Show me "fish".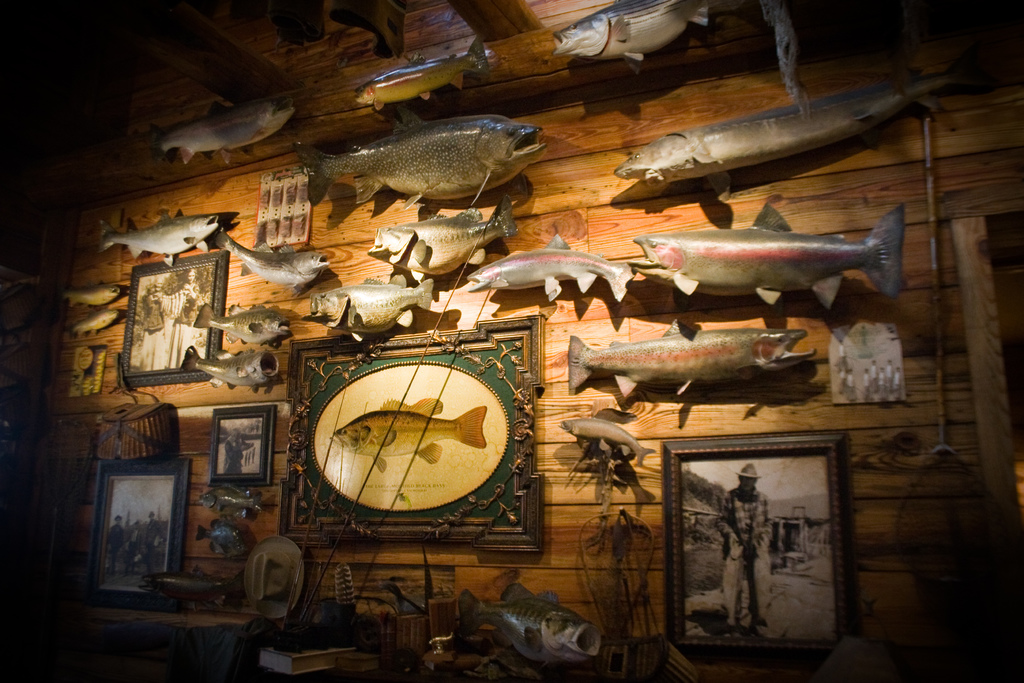
"fish" is here: rect(152, 103, 299, 160).
